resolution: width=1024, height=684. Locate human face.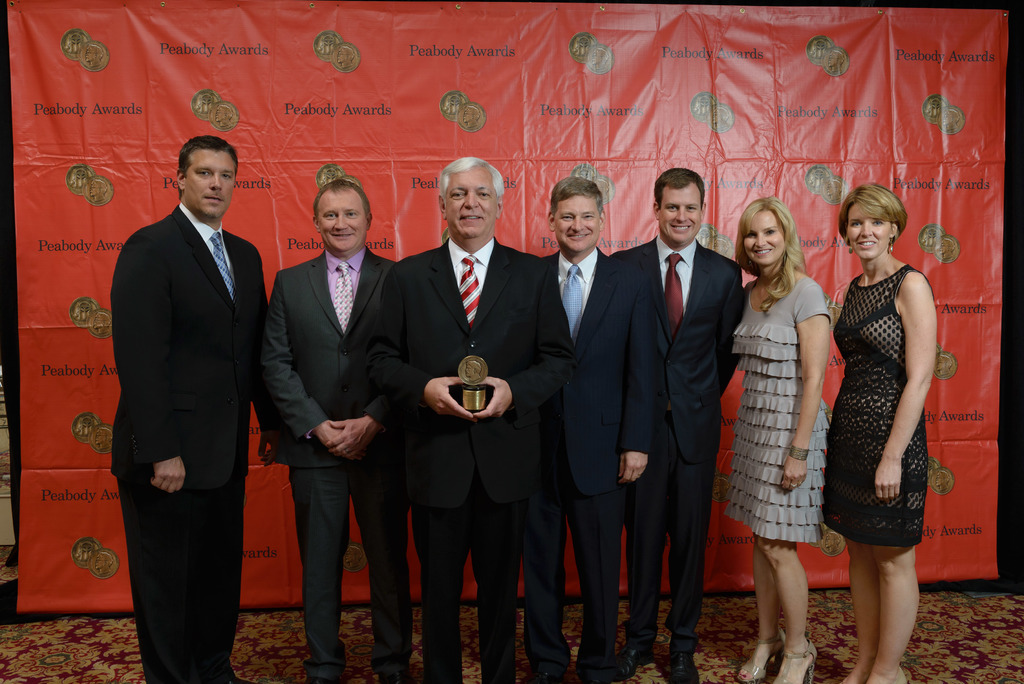
crop(659, 187, 698, 242).
